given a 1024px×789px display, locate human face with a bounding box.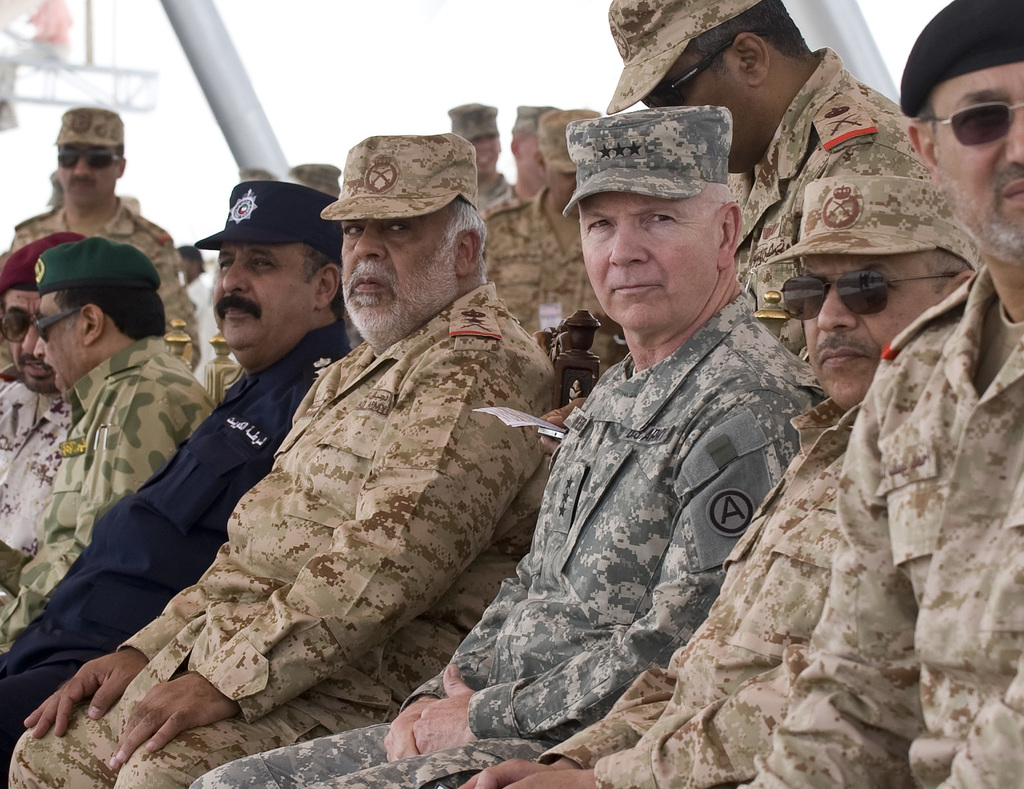
Located: [x1=938, y1=63, x2=1023, y2=267].
